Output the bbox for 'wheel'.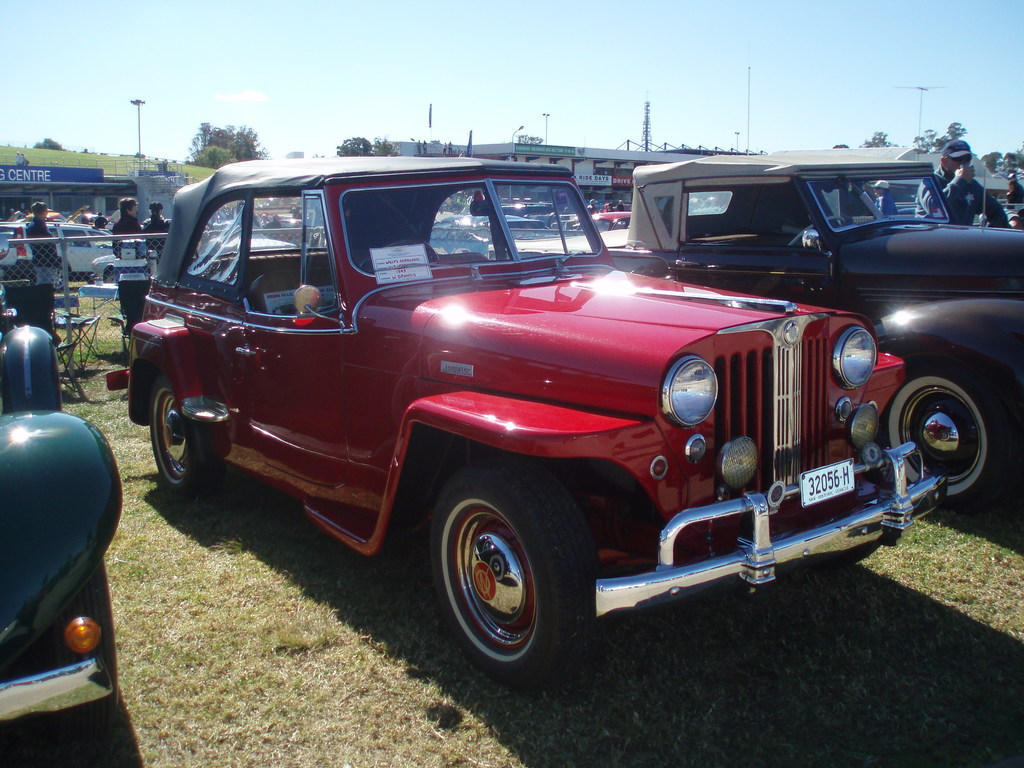
152/372/227/502.
